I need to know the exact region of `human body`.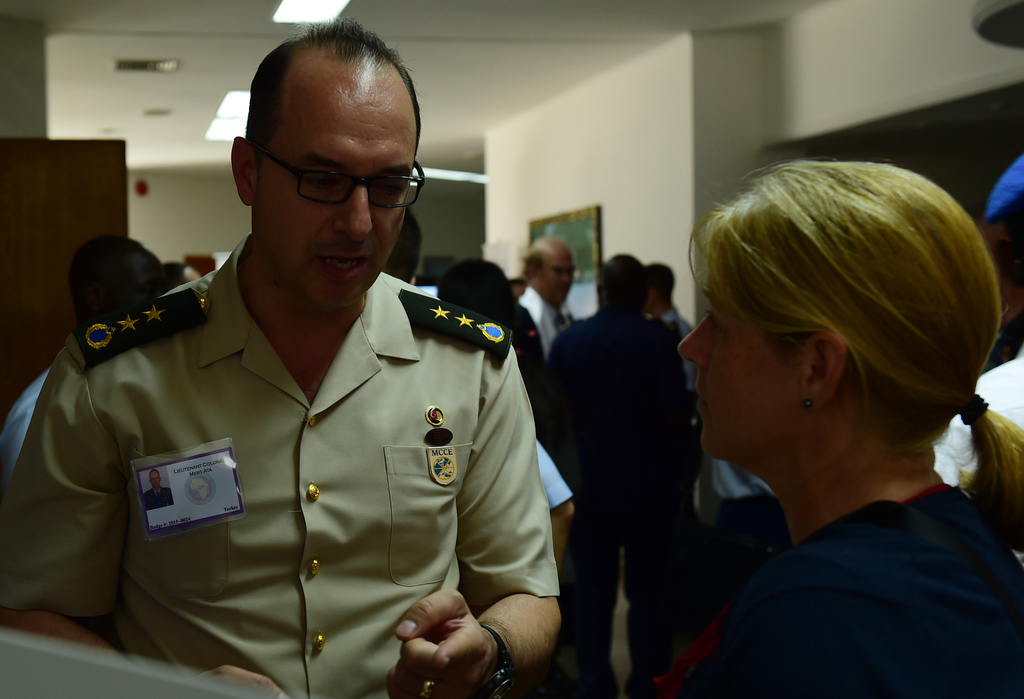
Region: rect(145, 467, 168, 511).
